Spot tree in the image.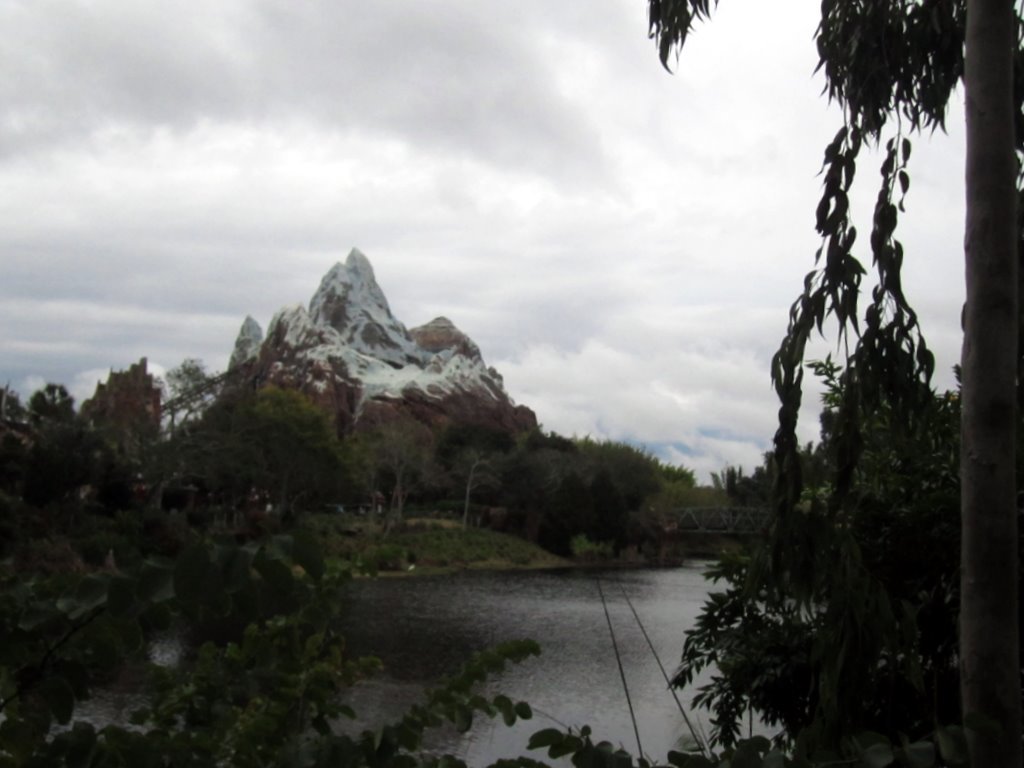
tree found at {"left": 293, "top": 513, "right": 331, "bottom": 588}.
